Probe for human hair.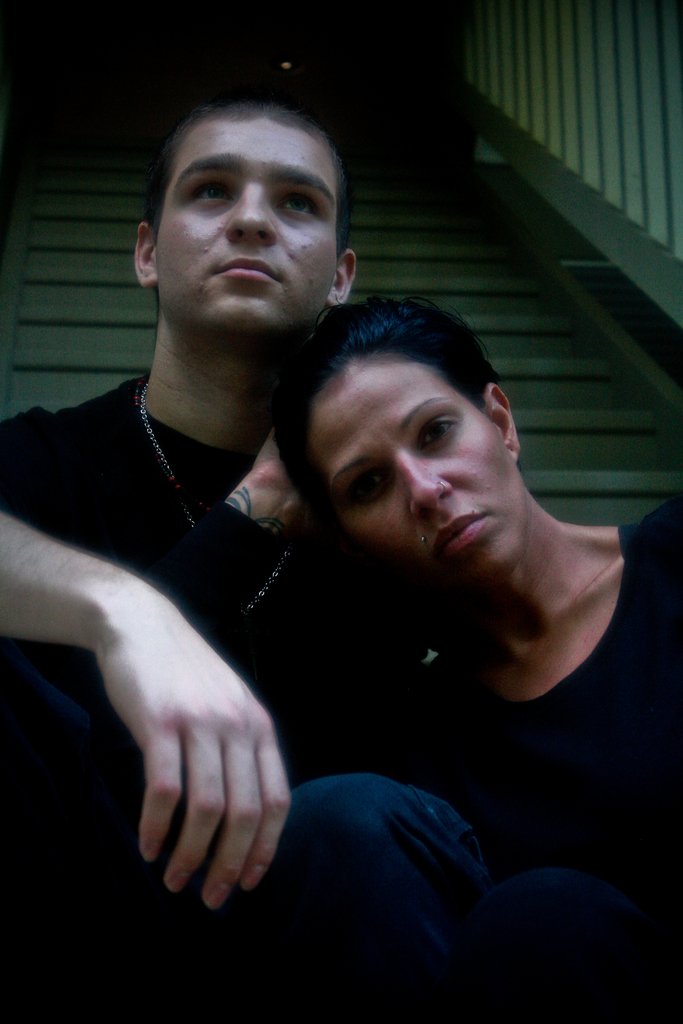
Probe result: x1=265, y1=292, x2=506, y2=541.
